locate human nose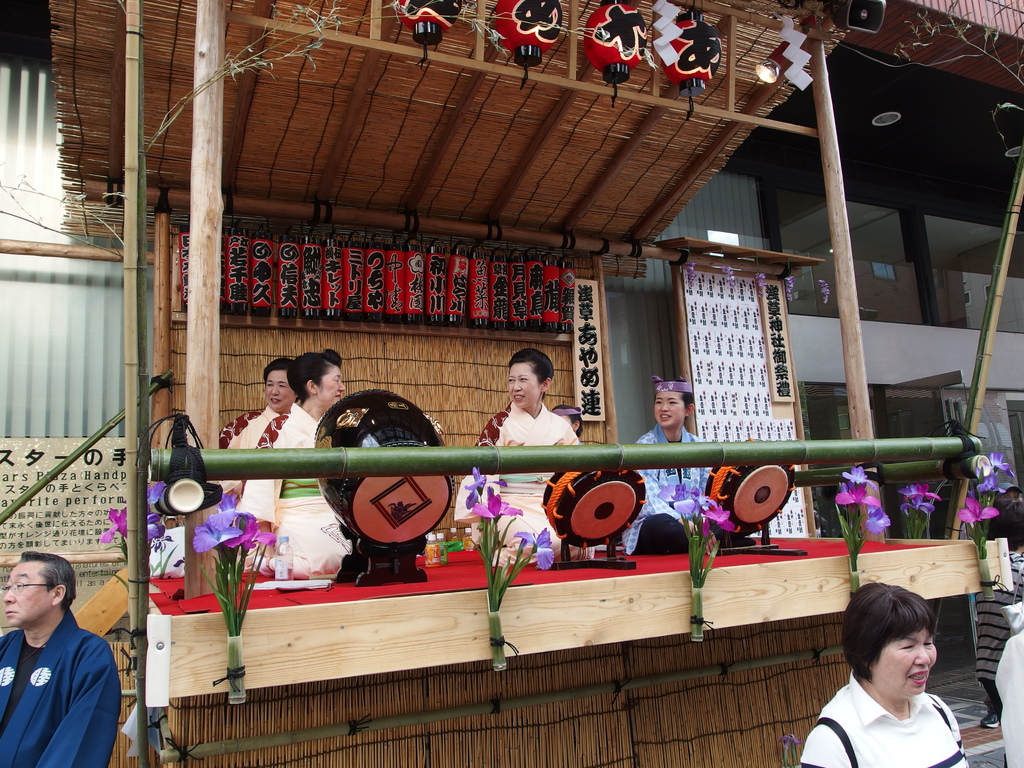
l=911, t=644, r=932, b=668
